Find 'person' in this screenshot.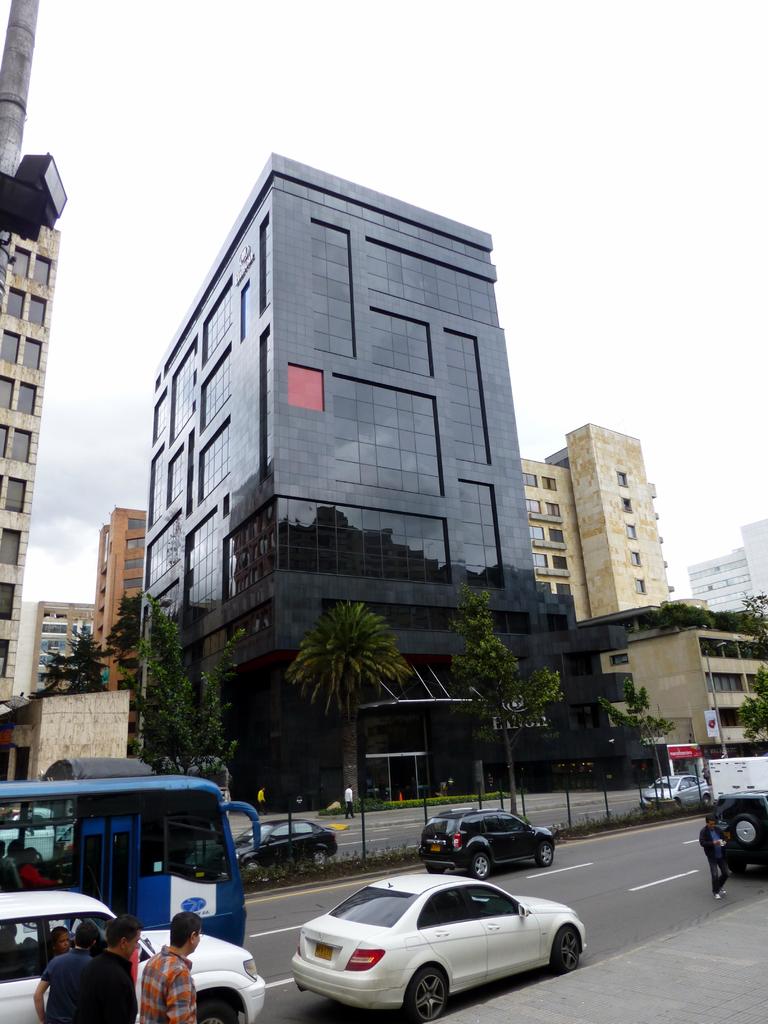
The bounding box for 'person' is x1=339, y1=785, x2=358, y2=818.
